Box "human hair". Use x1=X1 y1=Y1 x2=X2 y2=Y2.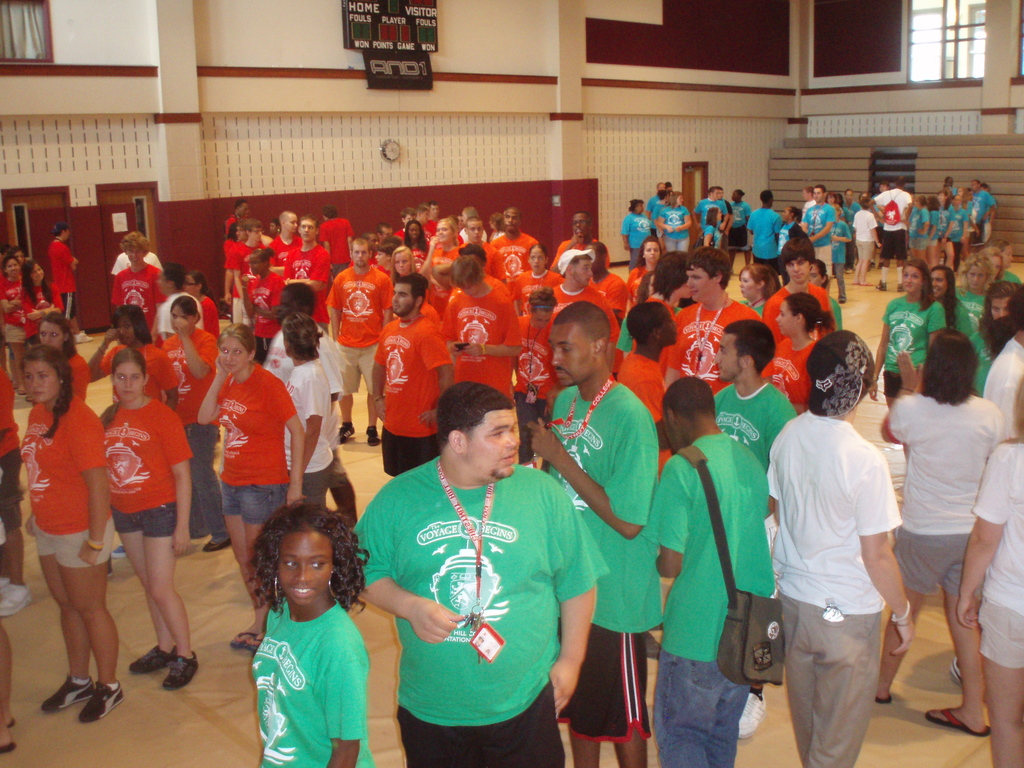
x1=897 y1=177 x2=907 y2=187.
